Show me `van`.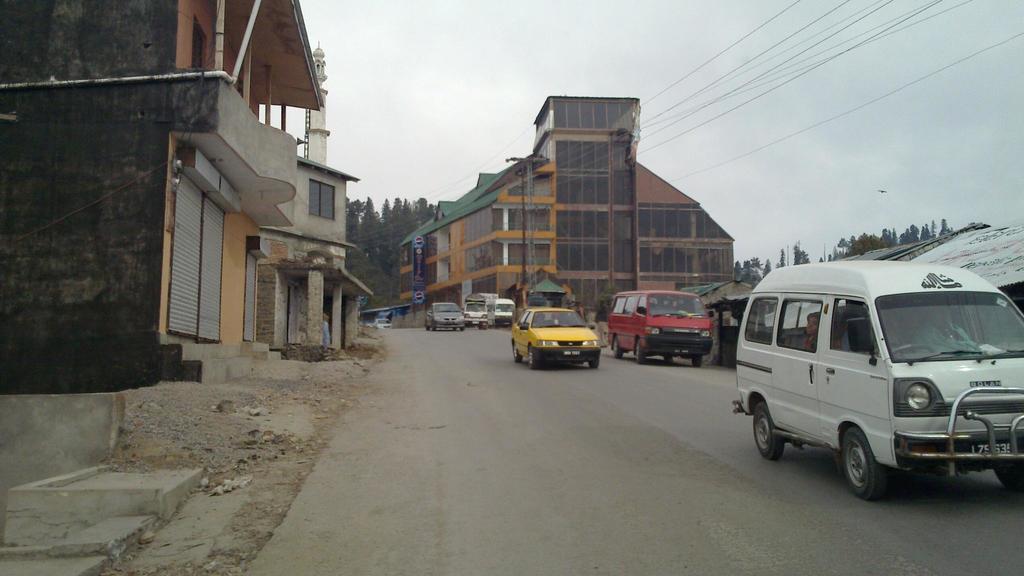
`van` is here: [x1=607, y1=289, x2=716, y2=364].
